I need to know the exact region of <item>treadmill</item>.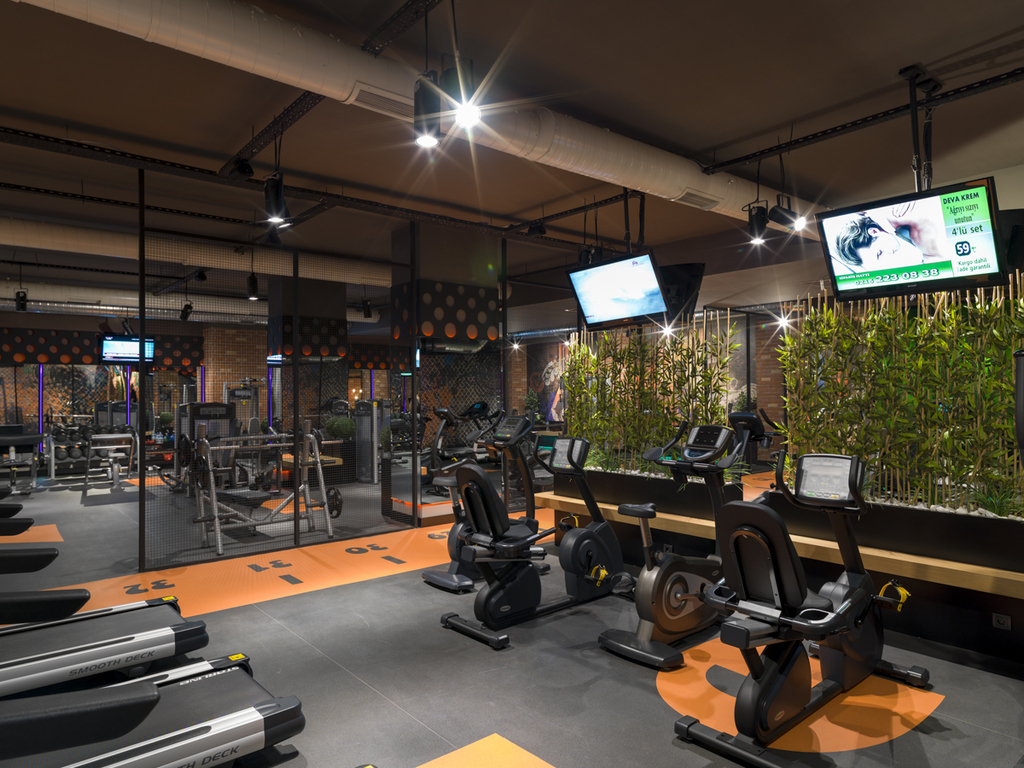
Region: box=[3, 538, 211, 701].
